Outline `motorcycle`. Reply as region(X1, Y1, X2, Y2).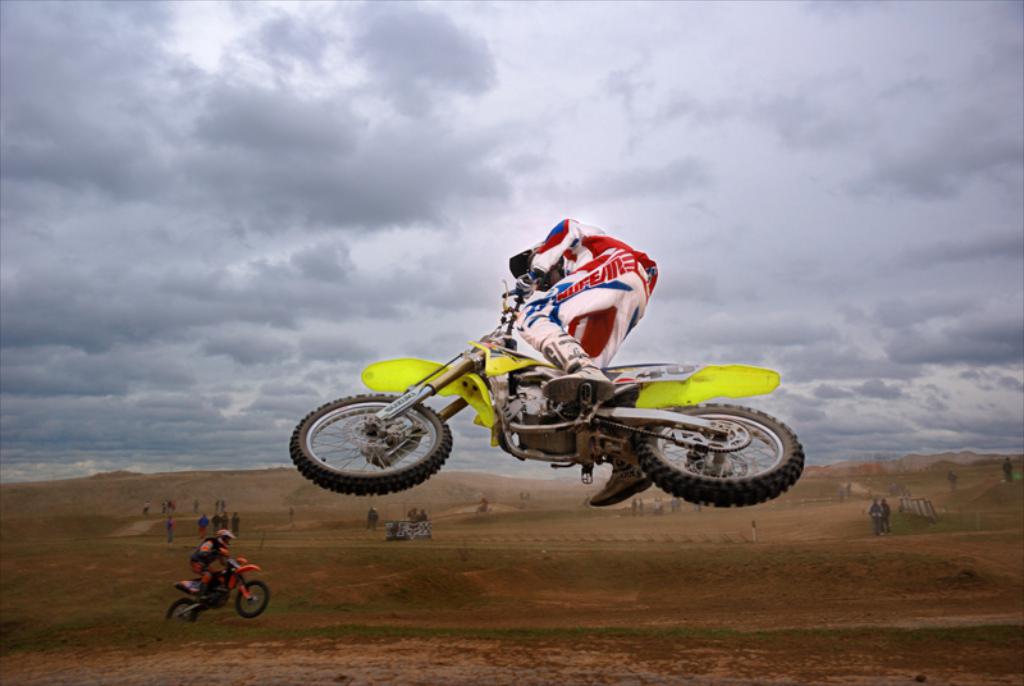
region(296, 259, 801, 526).
